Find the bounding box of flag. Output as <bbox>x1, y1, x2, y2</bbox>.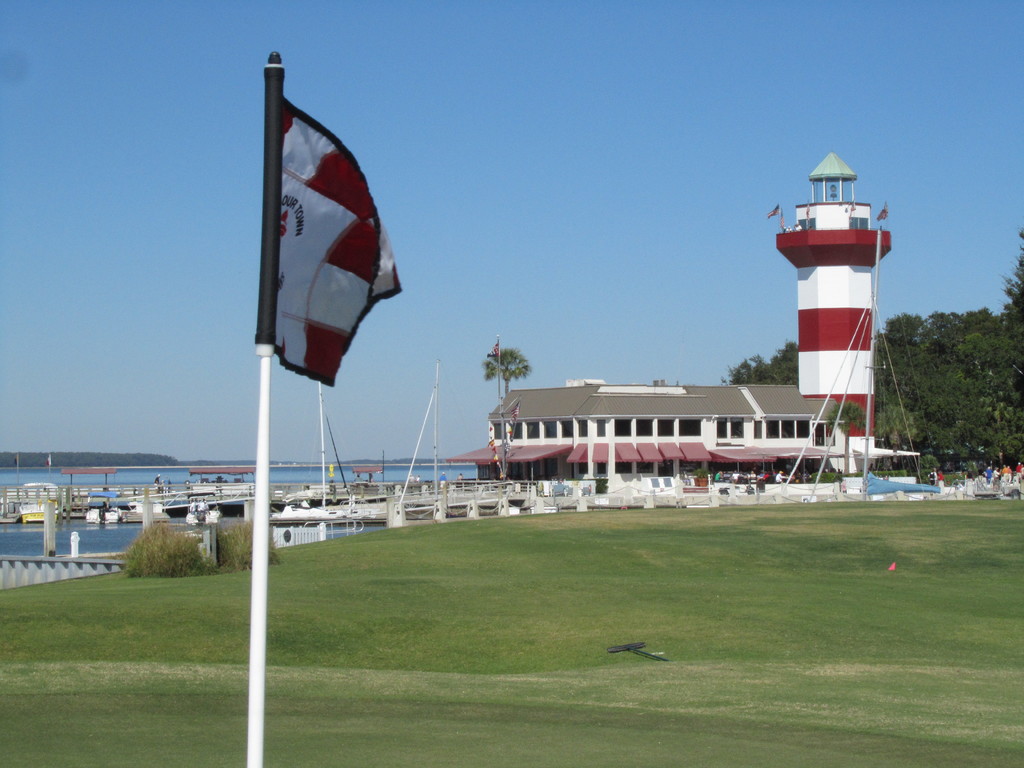
<bbox>764, 207, 782, 219</bbox>.
